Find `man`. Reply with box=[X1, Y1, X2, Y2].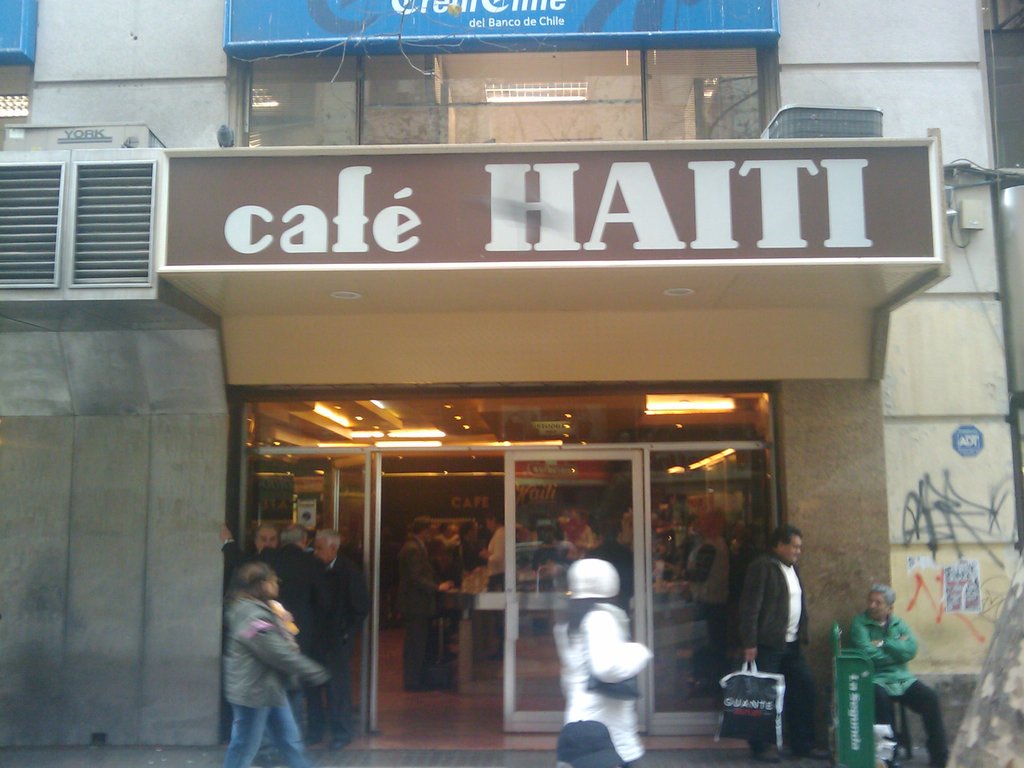
box=[480, 513, 510, 659].
